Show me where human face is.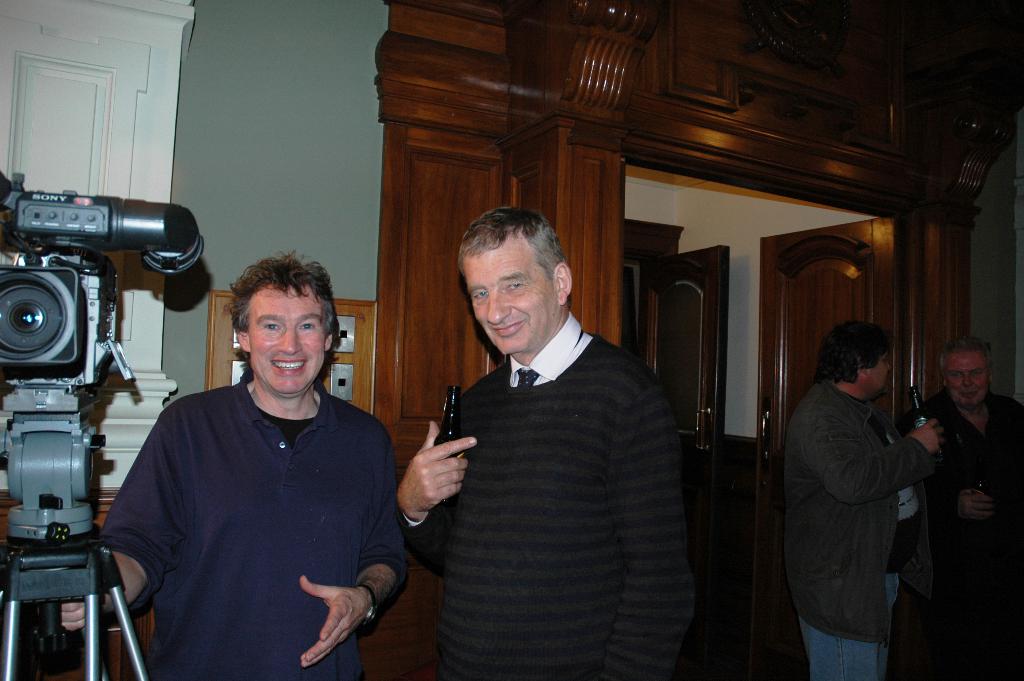
human face is at detection(244, 286, 324, 397).
